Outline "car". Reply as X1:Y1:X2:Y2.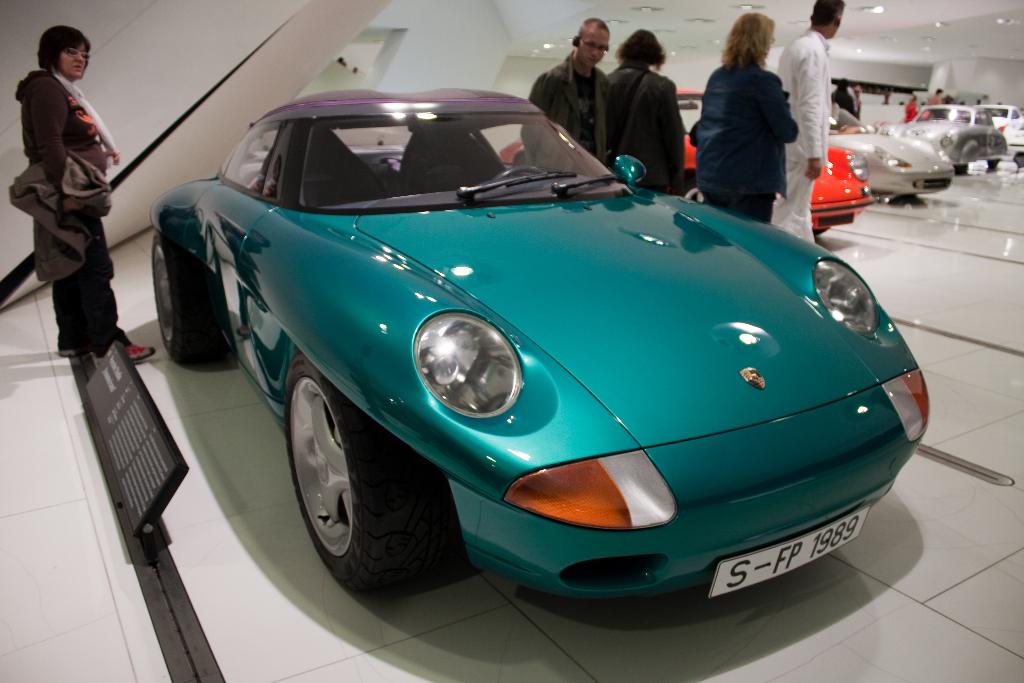
151:88:930:599.
